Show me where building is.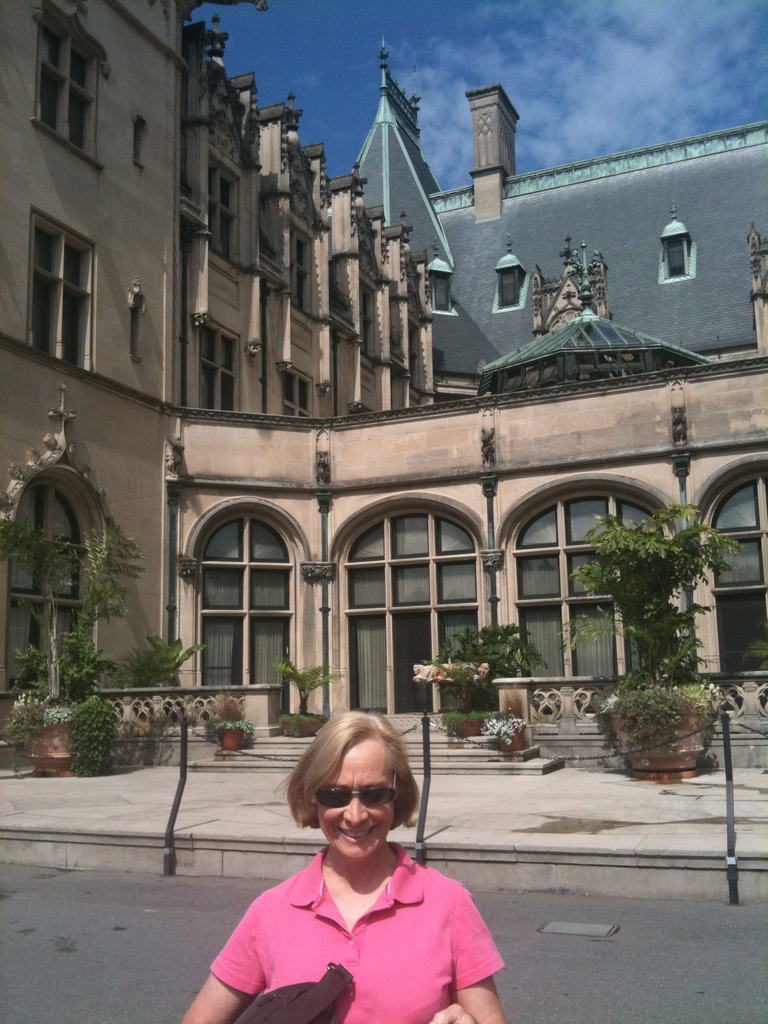
building is at <region>0, 0, 767, 764</region>.
